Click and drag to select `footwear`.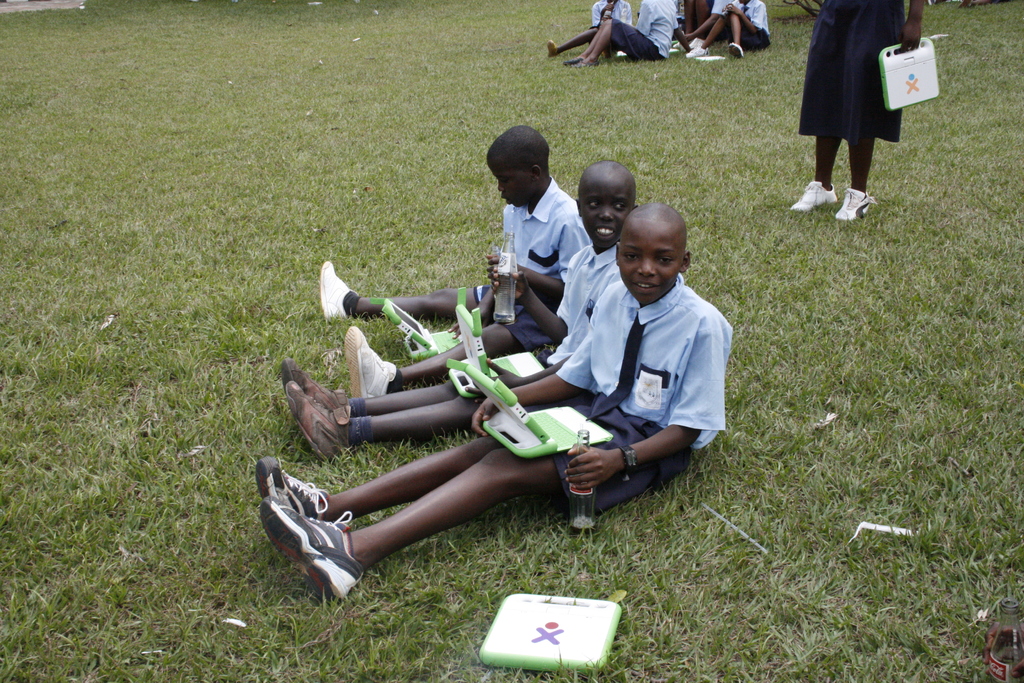
Selection: bbox(545, 40, 560, 57).
